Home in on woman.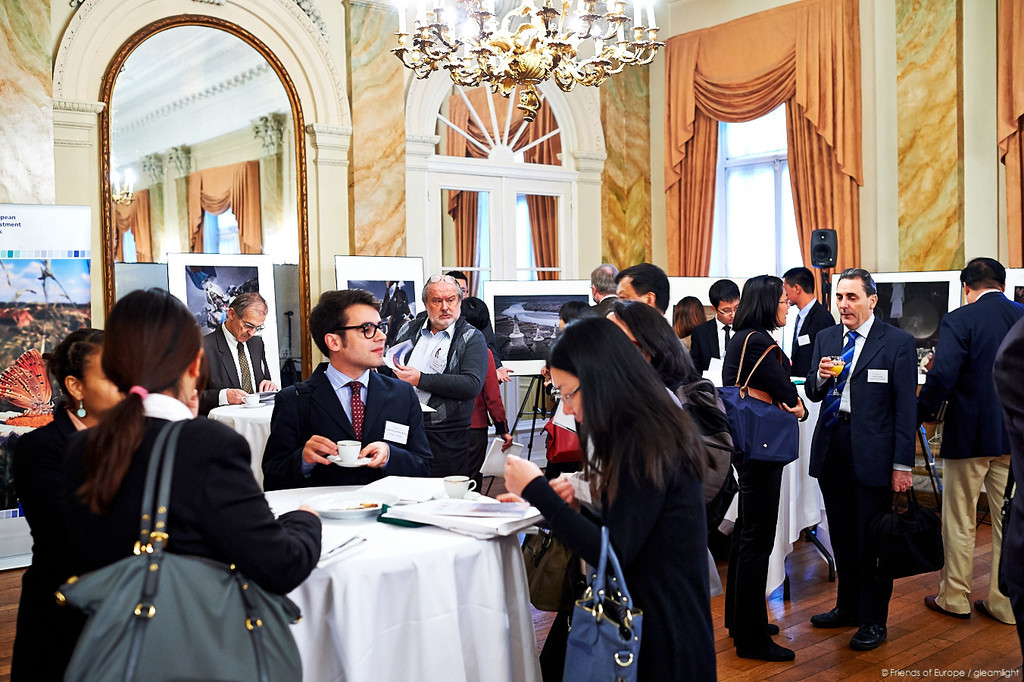
Homed in at box=[37, 286, 324, 681].
